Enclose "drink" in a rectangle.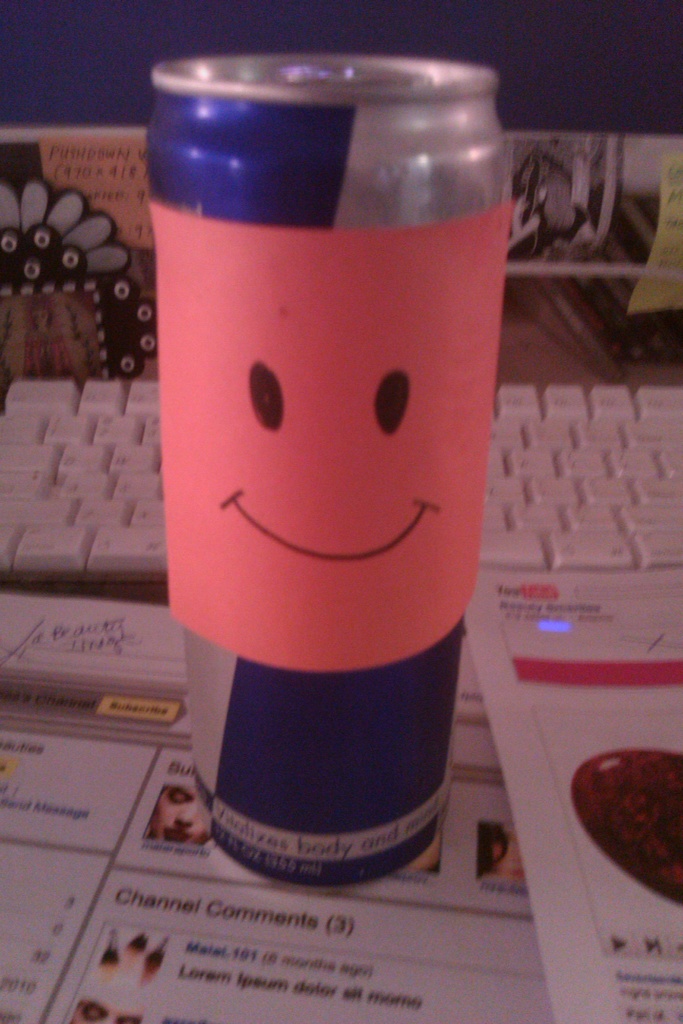
left=144, top=54, right=511, bottom=879.
